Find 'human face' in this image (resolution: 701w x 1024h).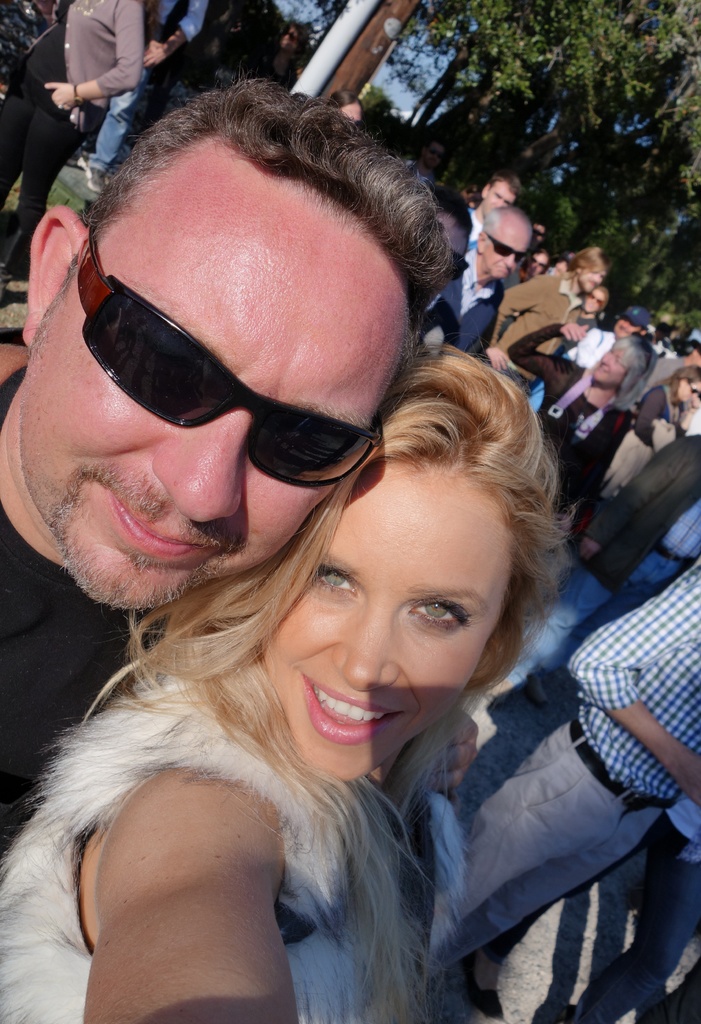
Rect(592, 344, 630, 383).
